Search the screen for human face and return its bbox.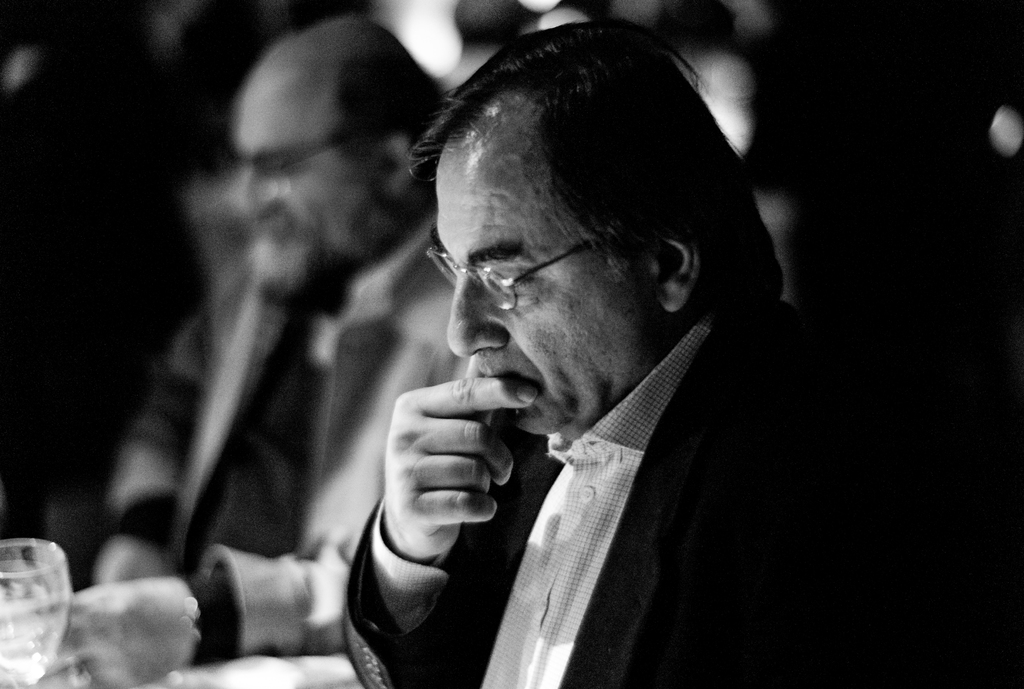
Found: pyautogui.locateOnScreen(433, 140, 662, 442).
